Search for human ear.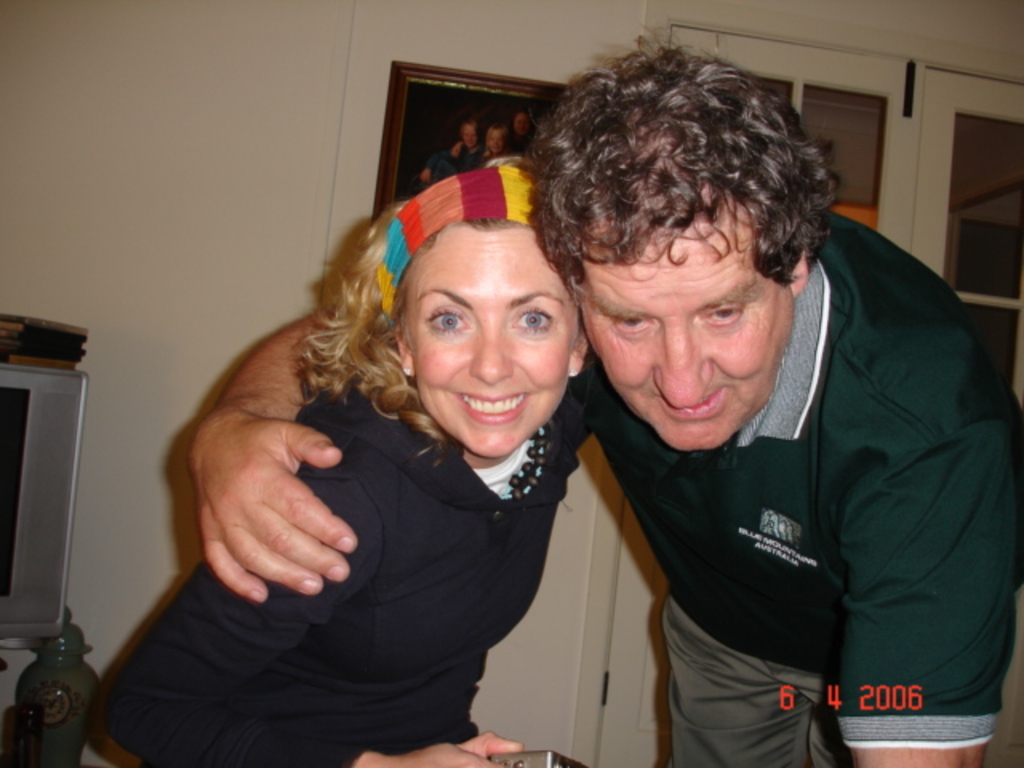
Found at 392, 320, 418, 376.
